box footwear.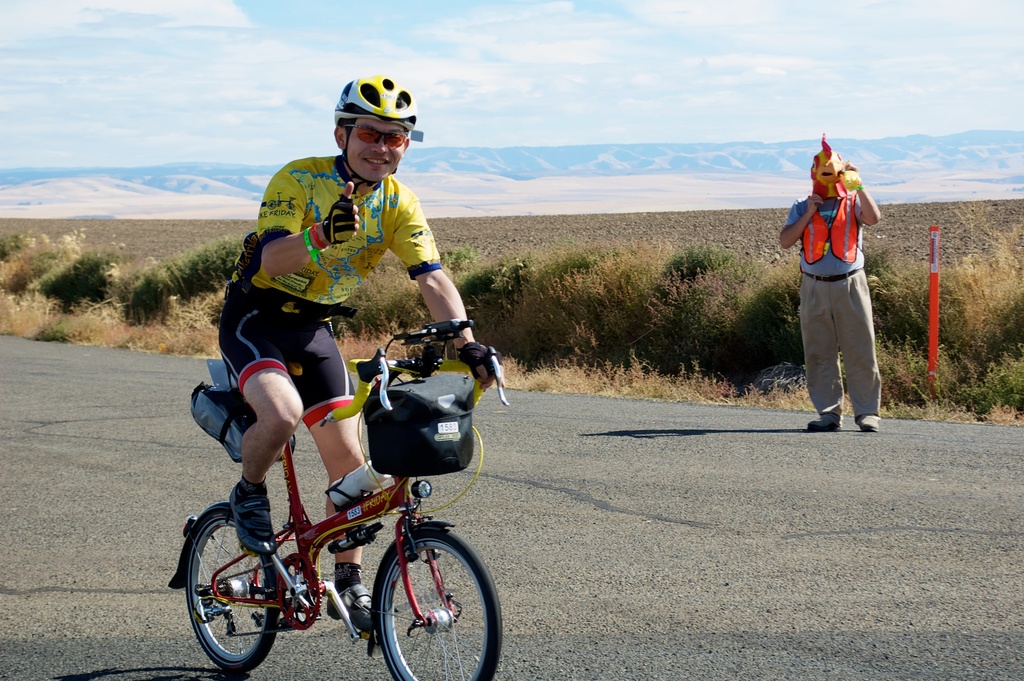
region(852, 418, 881, 432).
